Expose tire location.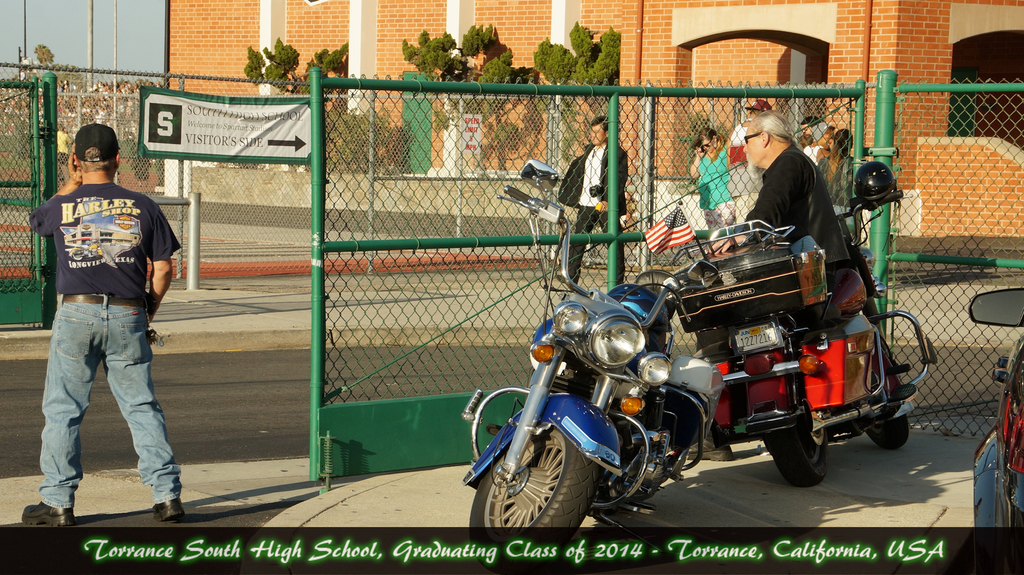
Exposed at bbox=[485, 418, 616, 526].
